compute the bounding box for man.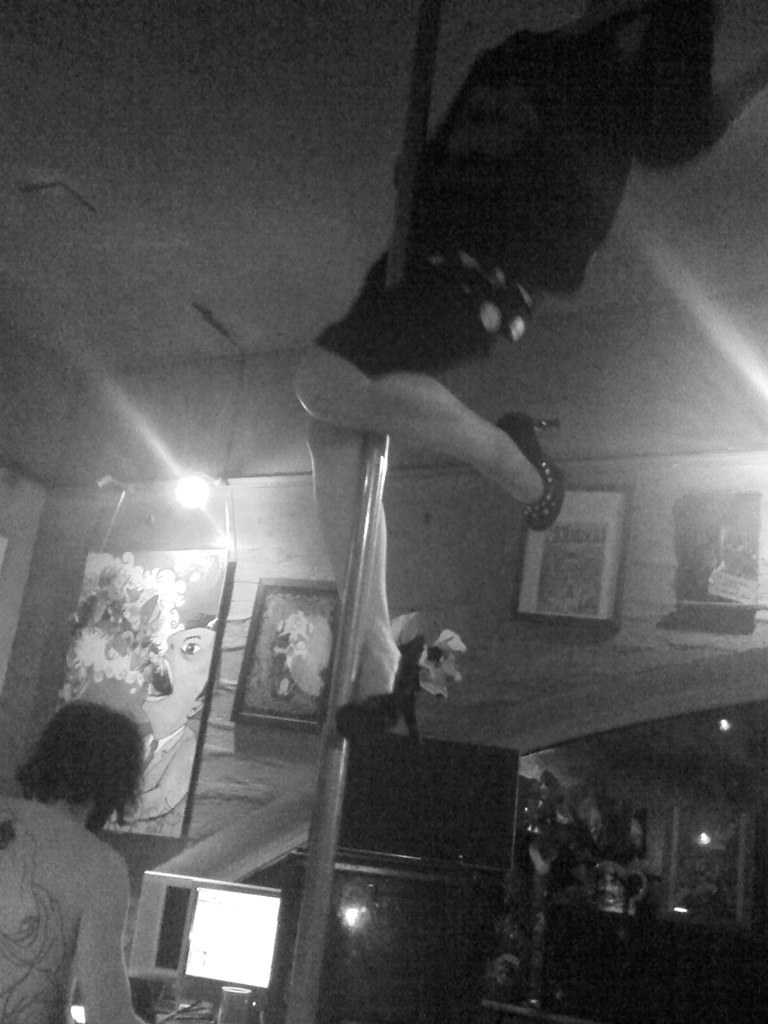
select_region(0, 692, 154, 1023).
